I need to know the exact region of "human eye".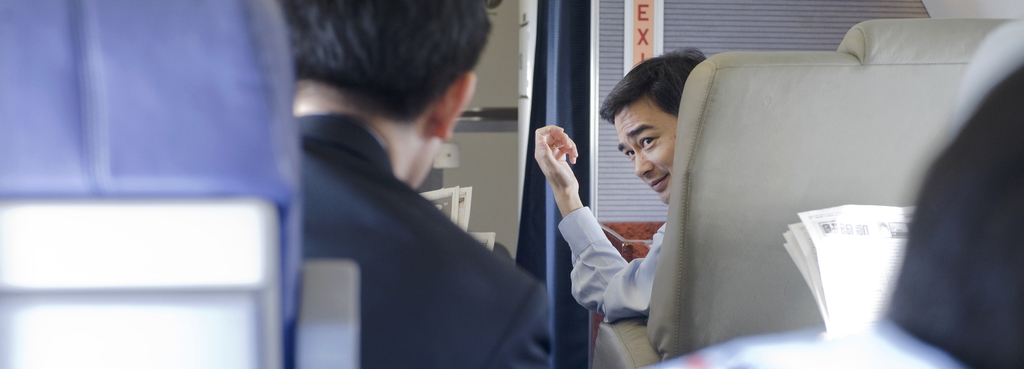
Region: {"x1": 637, "y1": 133, "x2": 659, "y2": 150}.
